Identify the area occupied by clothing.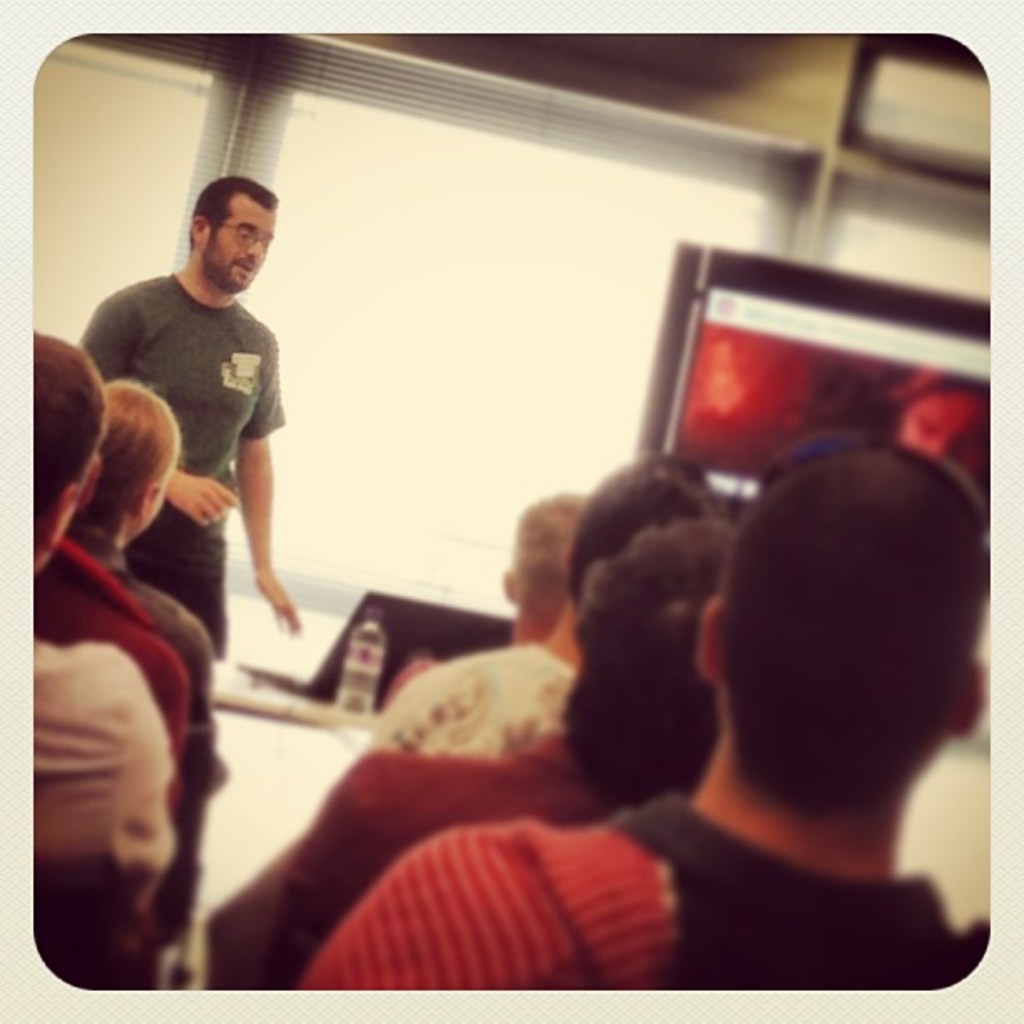
Area: <box>281,730,556,969</box>.
